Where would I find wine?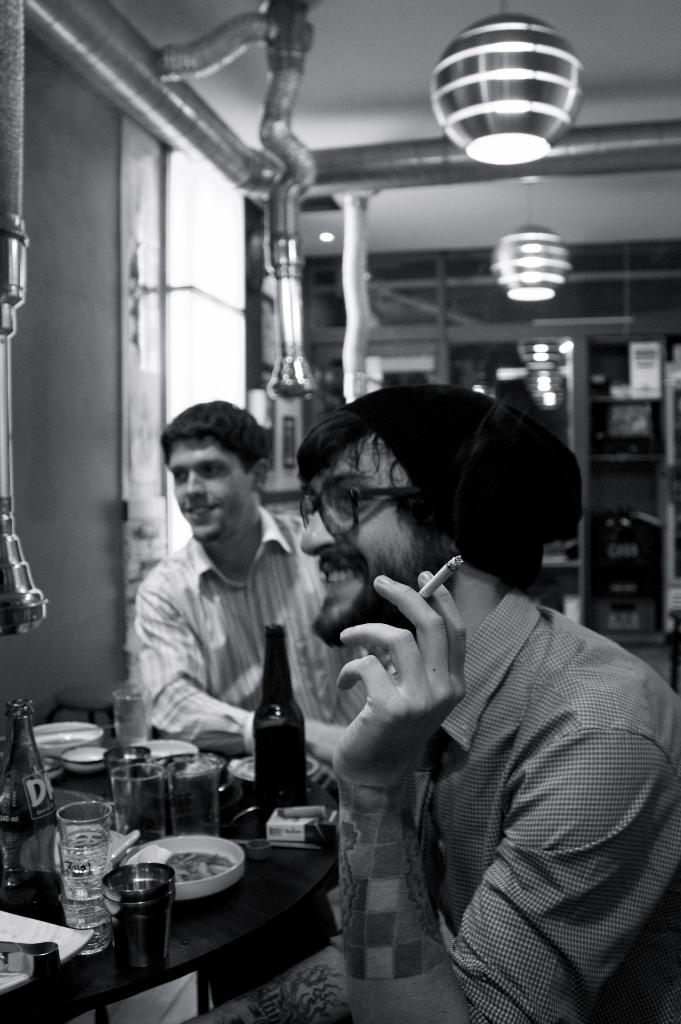
At left=245, top=606, right=307, bottom=818.
